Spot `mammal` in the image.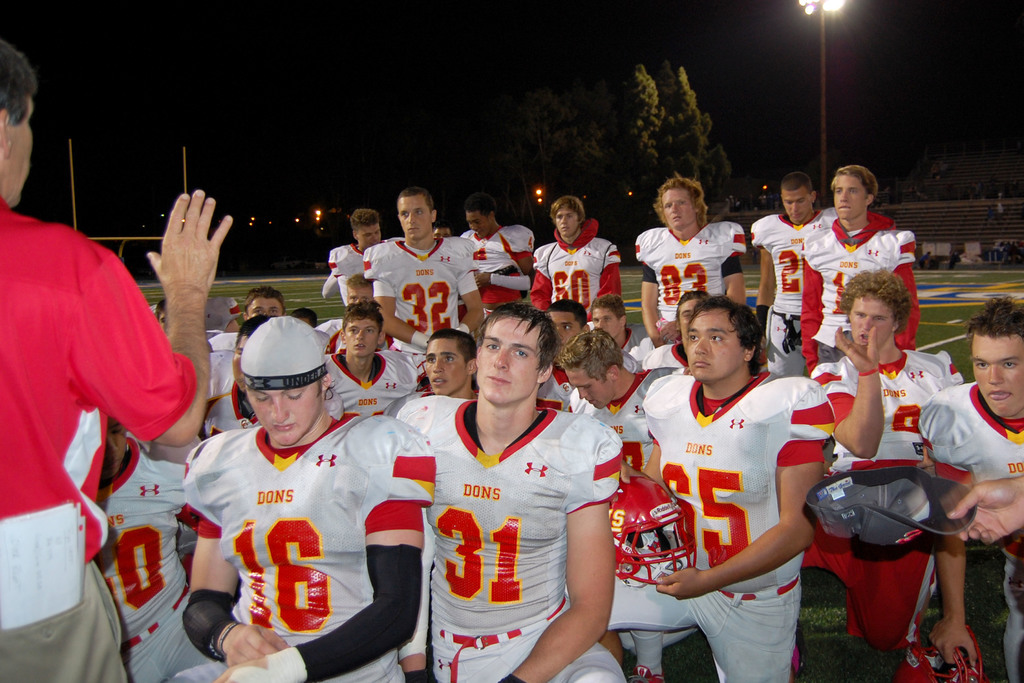
`mammal` found at crop(156, 298, 172, 331).
